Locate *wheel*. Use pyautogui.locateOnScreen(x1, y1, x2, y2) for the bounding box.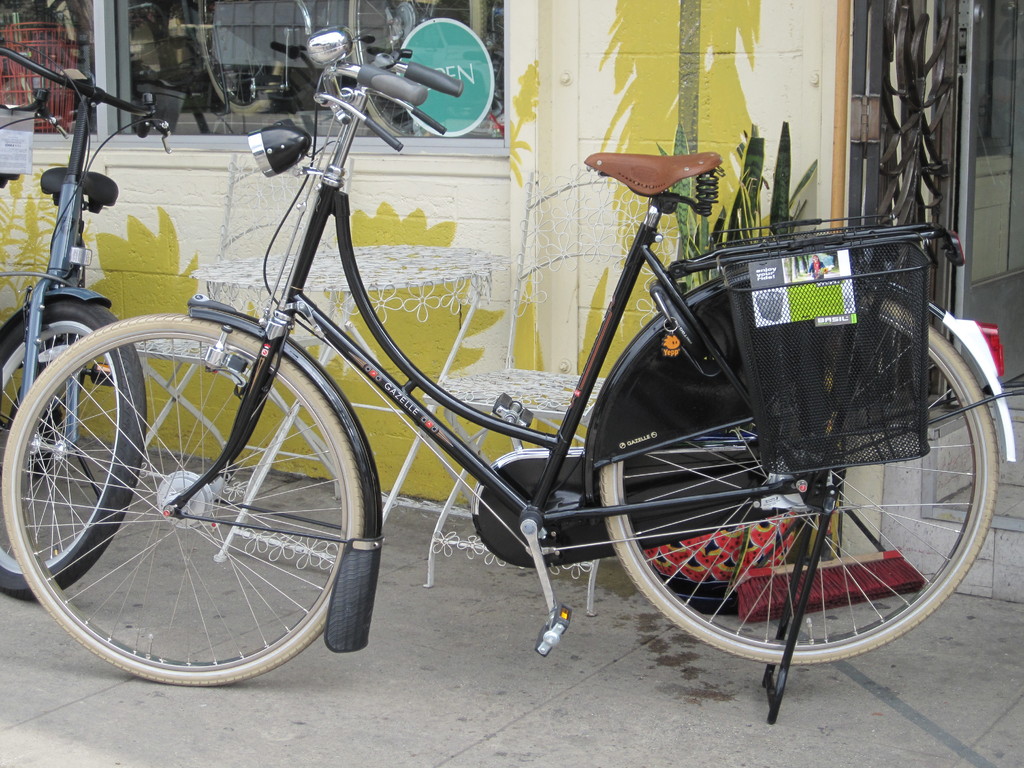
pyautogui.locateOnScreen(599, 279, 998, 668).
